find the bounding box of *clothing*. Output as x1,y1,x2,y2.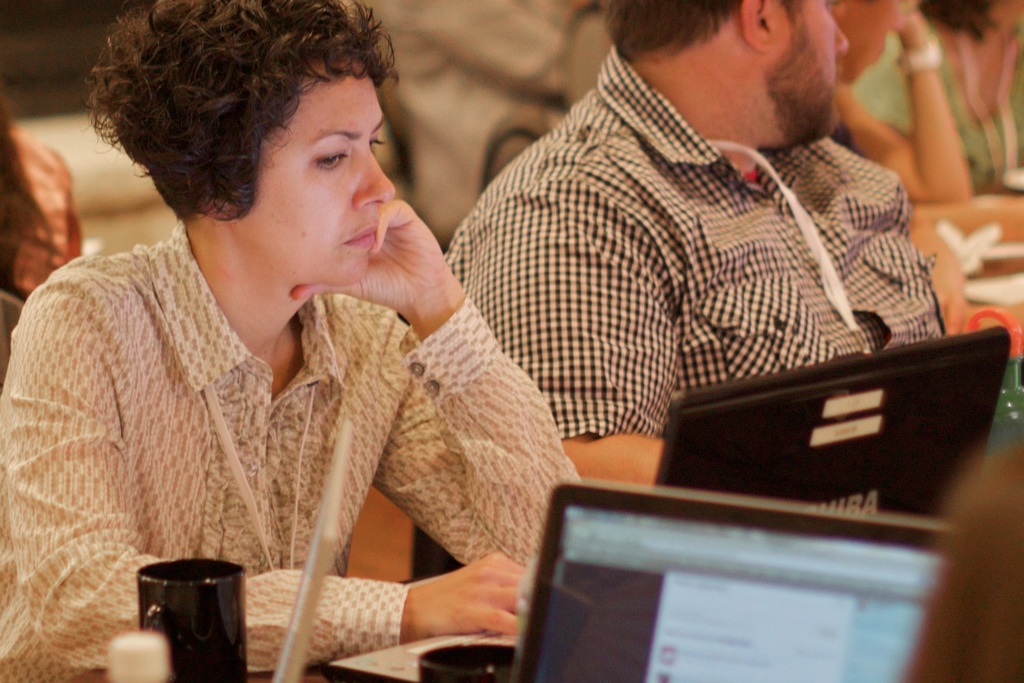
0,214,579,682.
